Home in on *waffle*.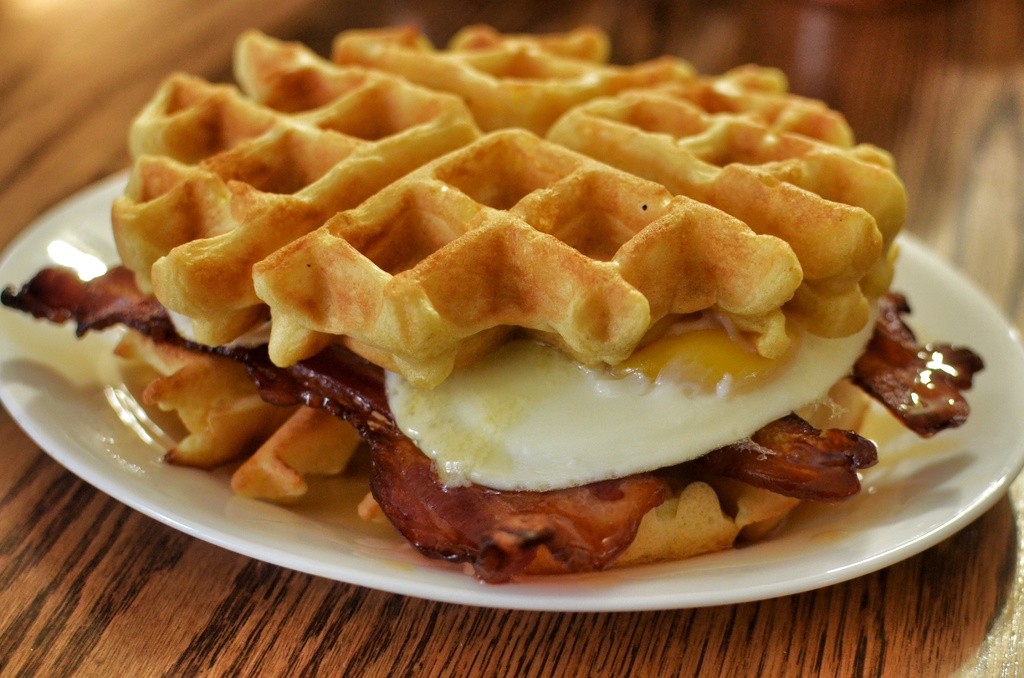
Homed in at l=102, t=331, r=881, b=574.
